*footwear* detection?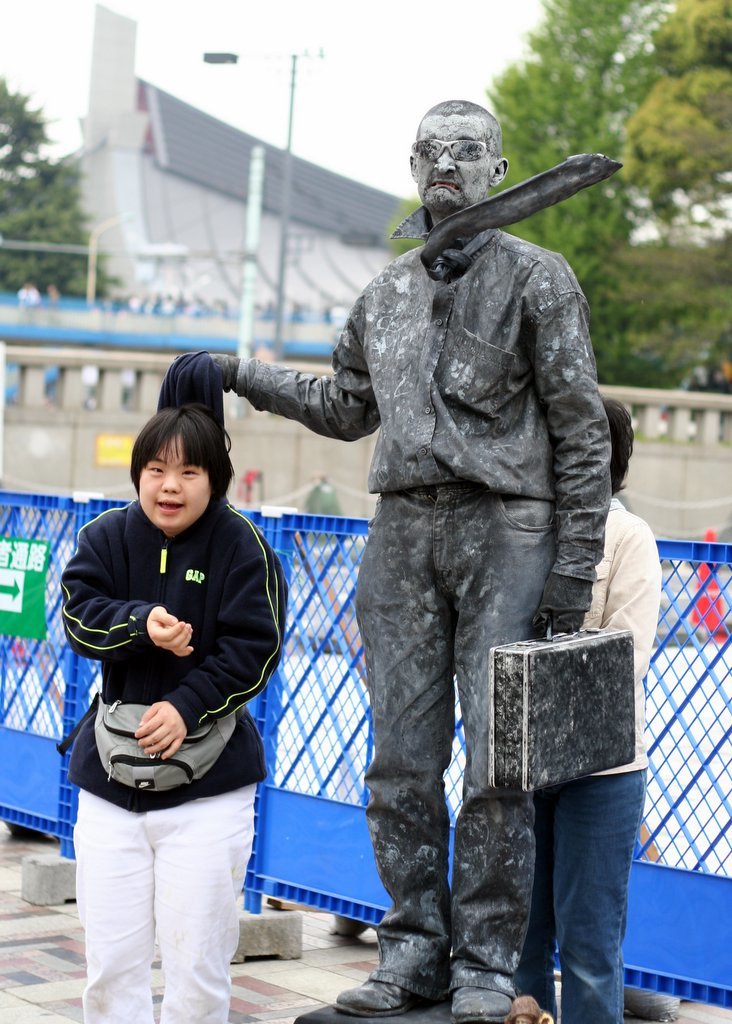
x1=334 y1=980 x2=434 y2=1016
